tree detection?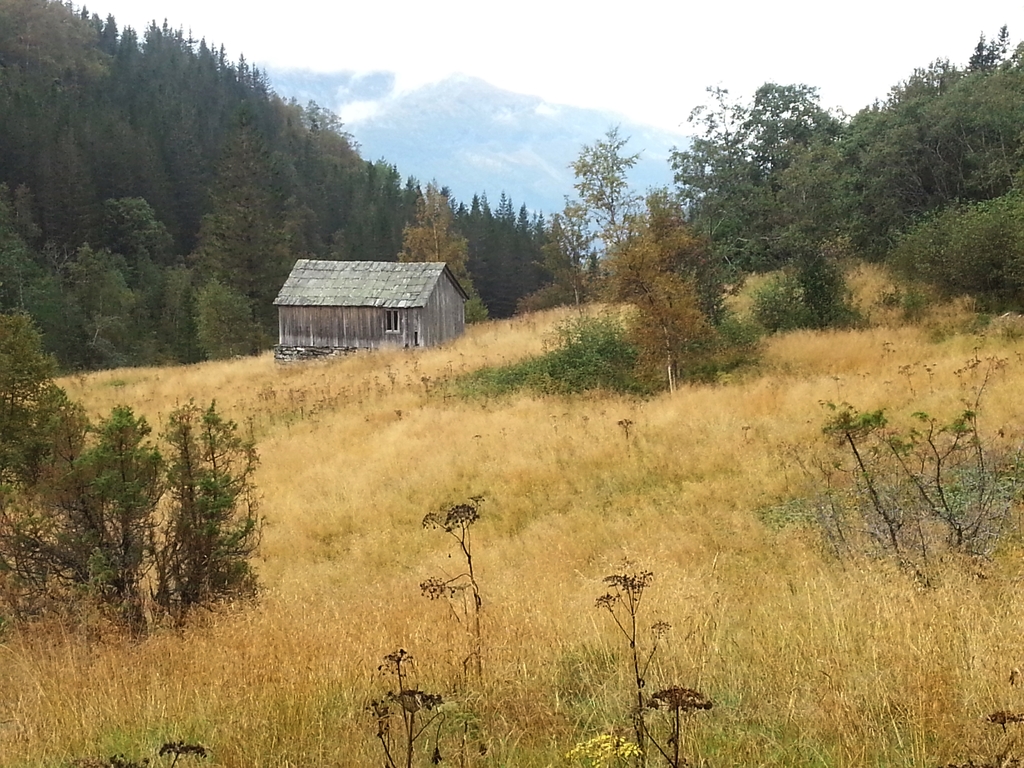
BBox(515, 288, 542, 311)
